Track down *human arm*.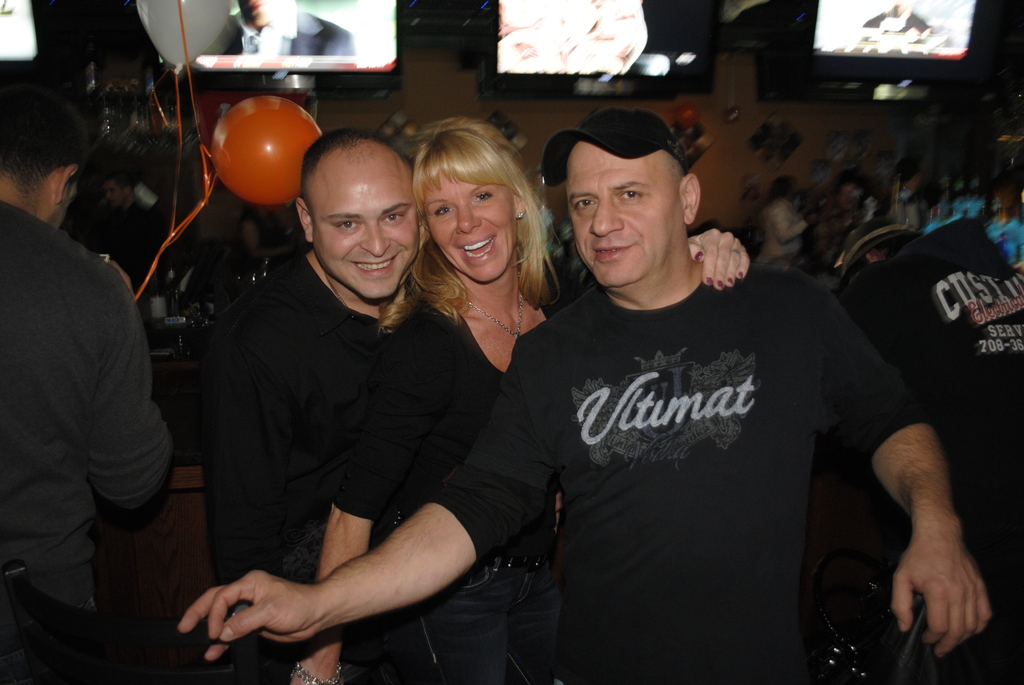
Tracked to crop(203, 331, 292, 587).
